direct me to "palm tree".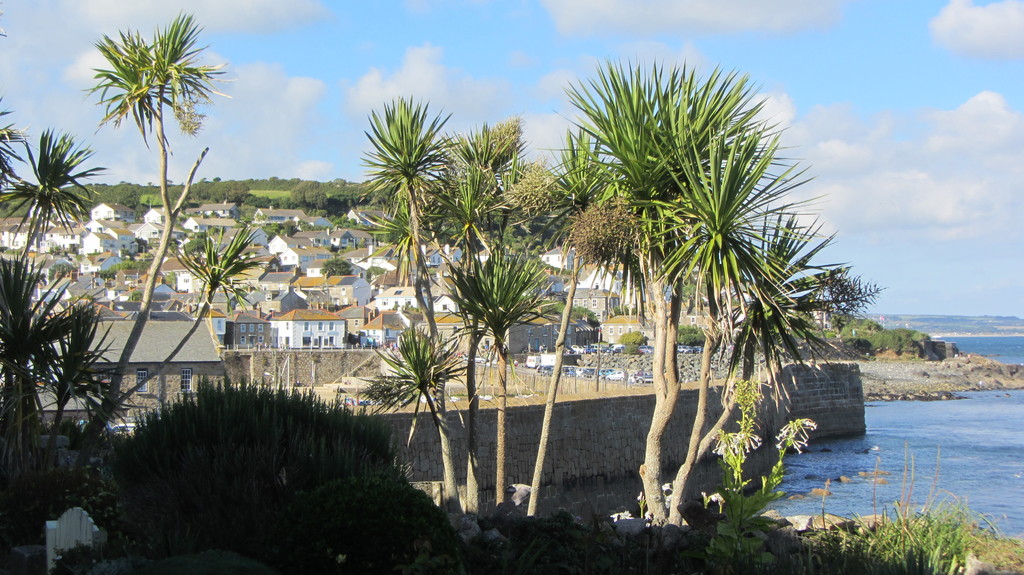
Direction: BBox(431, 73, 863, 530).
